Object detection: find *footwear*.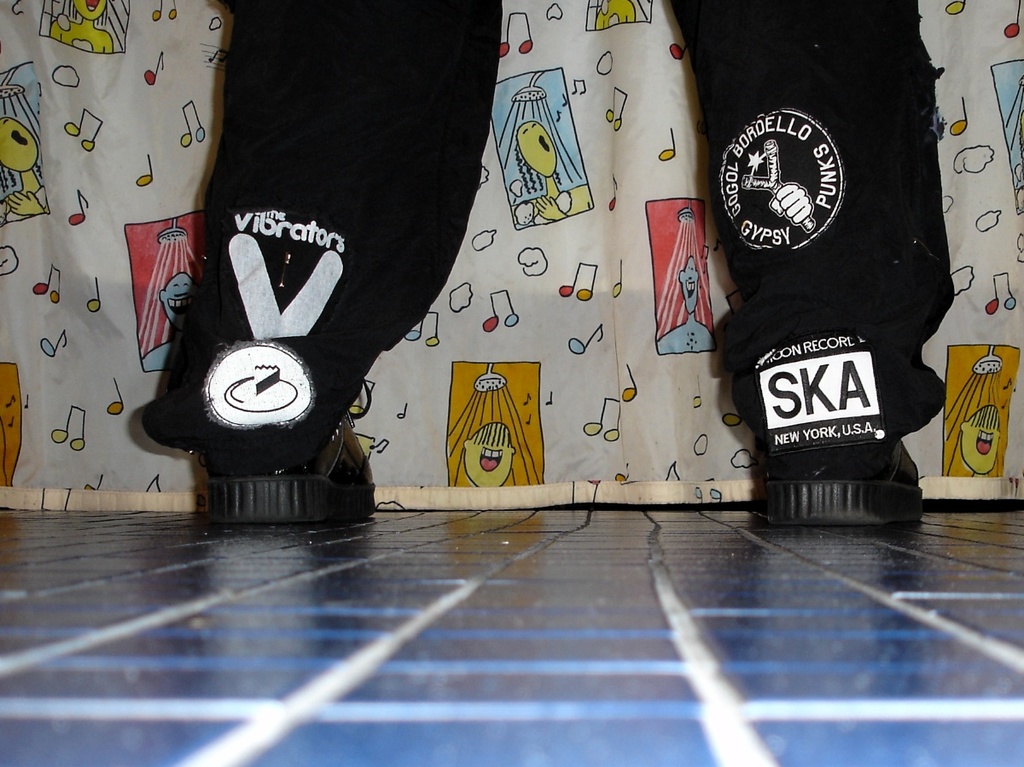
(x1=758, y1=288, x2=925, y2=529).
